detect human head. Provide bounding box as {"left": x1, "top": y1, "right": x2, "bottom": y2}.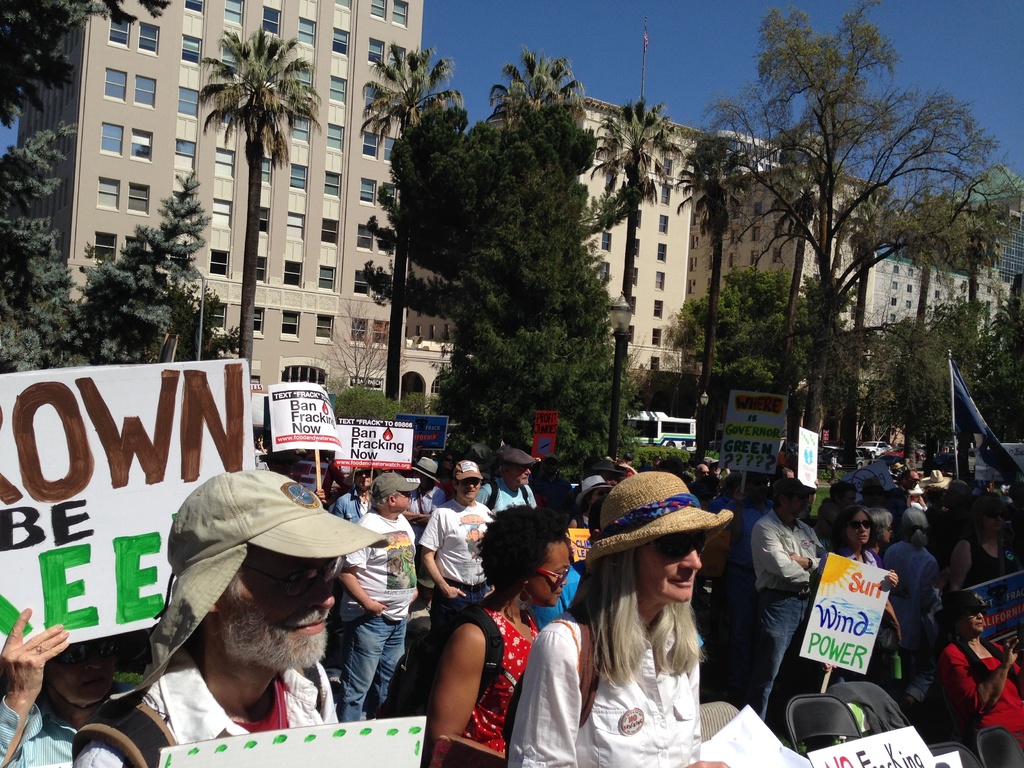
{"left": 499, "top": 452, "right": 534, "bottom": 481}.
